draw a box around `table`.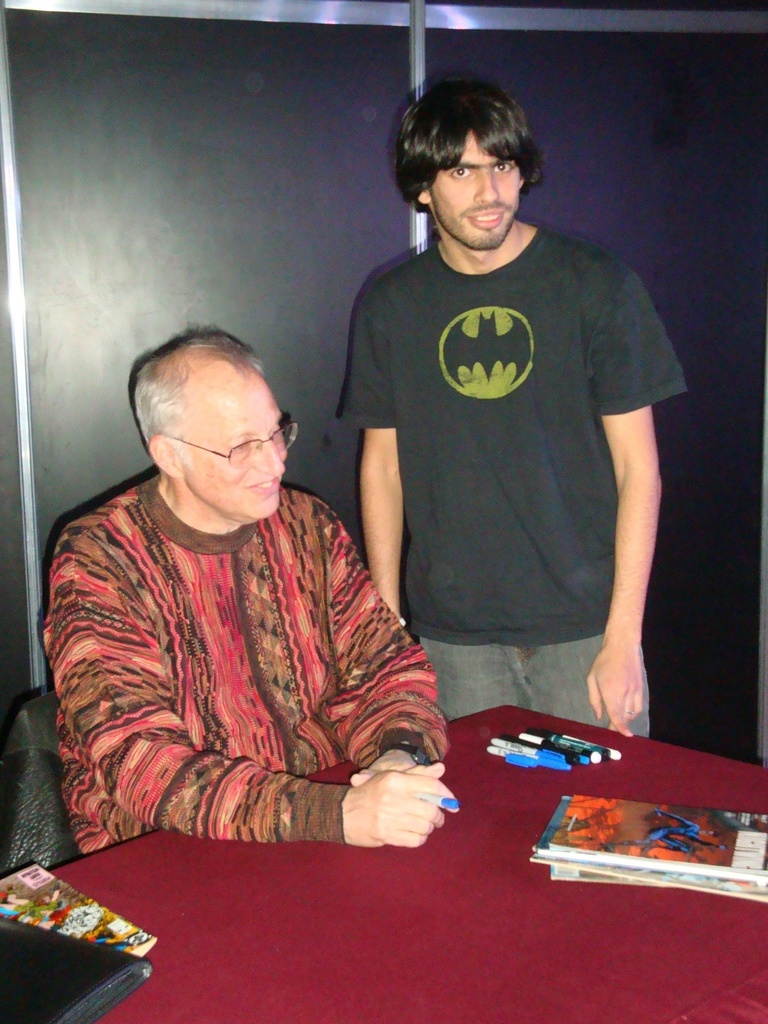
select_region(83, 739, 732, 1015).
